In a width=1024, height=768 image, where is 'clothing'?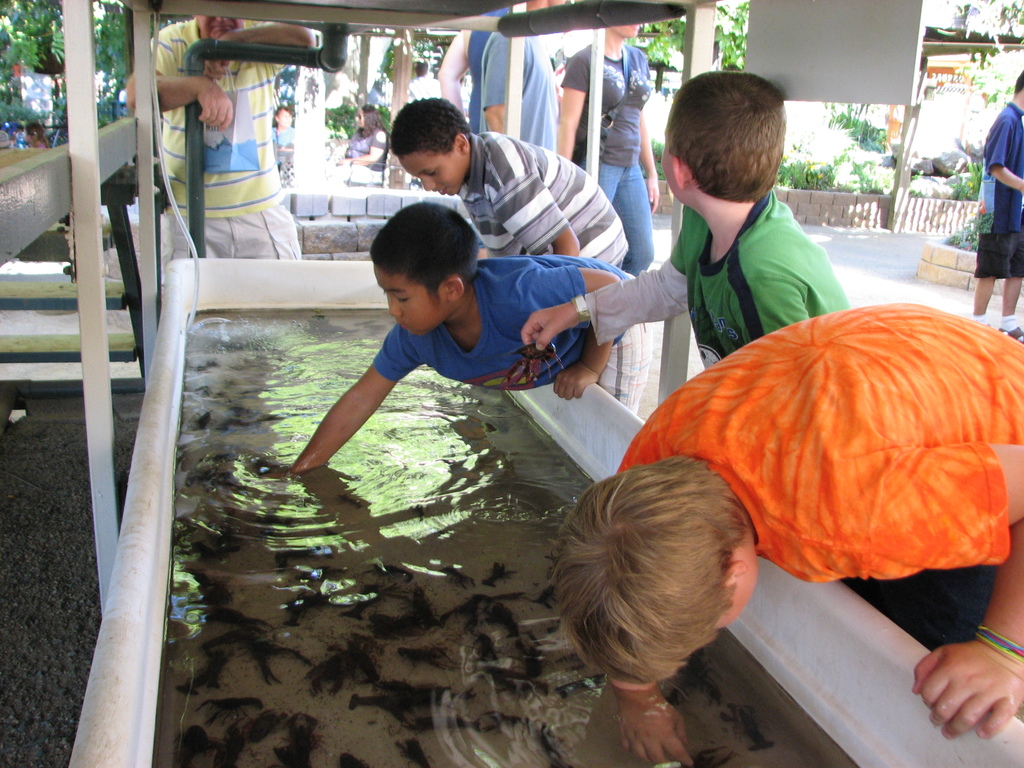
{"x1": 545, "y1": 33, "x2": 674, "y2": 289}.
